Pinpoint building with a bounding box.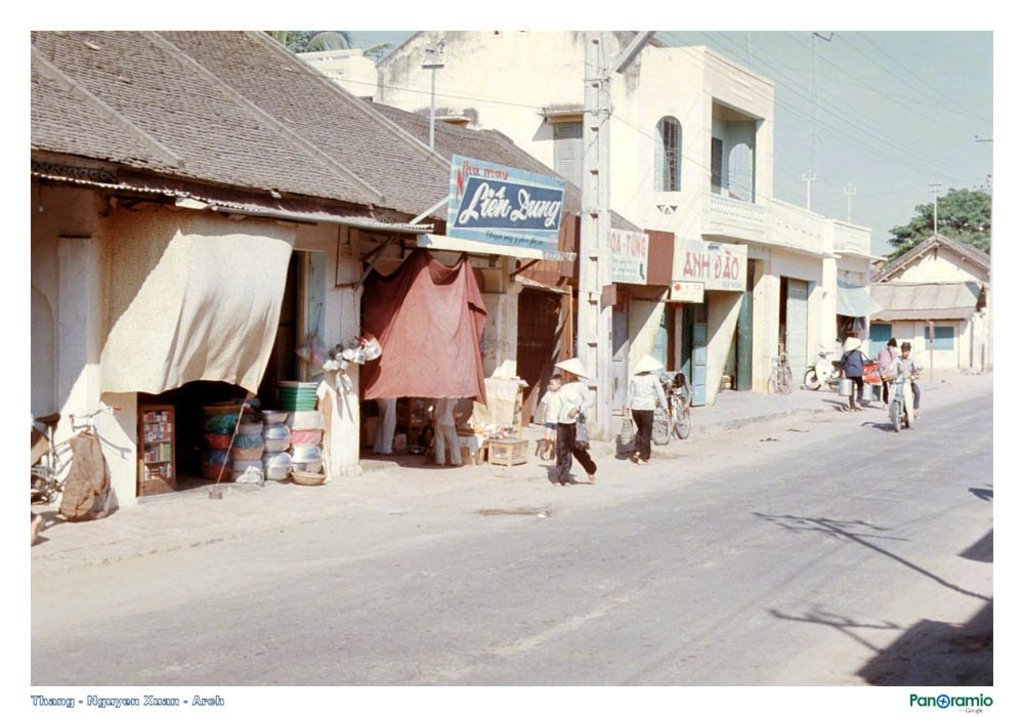
(865, 229, 996, 367).
